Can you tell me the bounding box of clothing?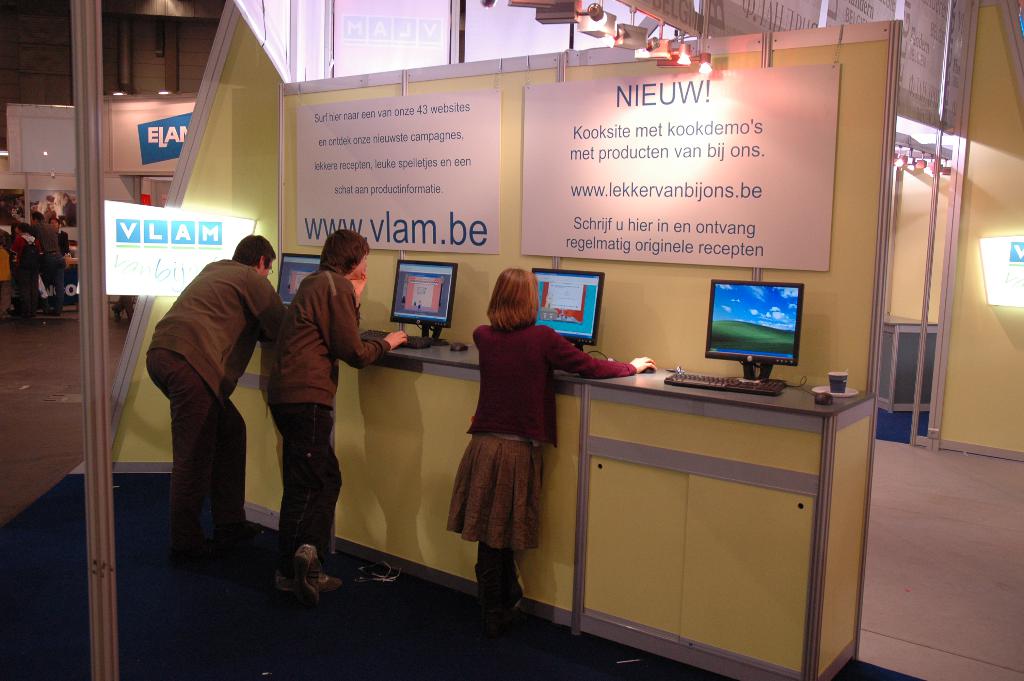
select_region(456, 329, 626, 552).
